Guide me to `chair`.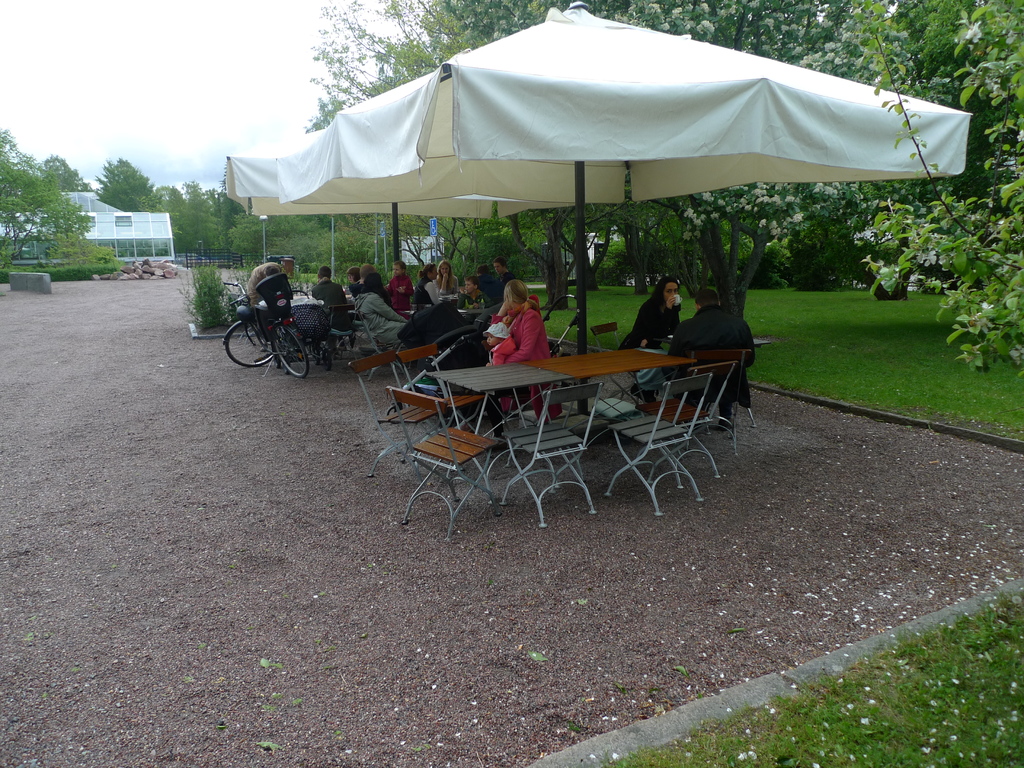
Guidance: (390, 390, 502, 541).
